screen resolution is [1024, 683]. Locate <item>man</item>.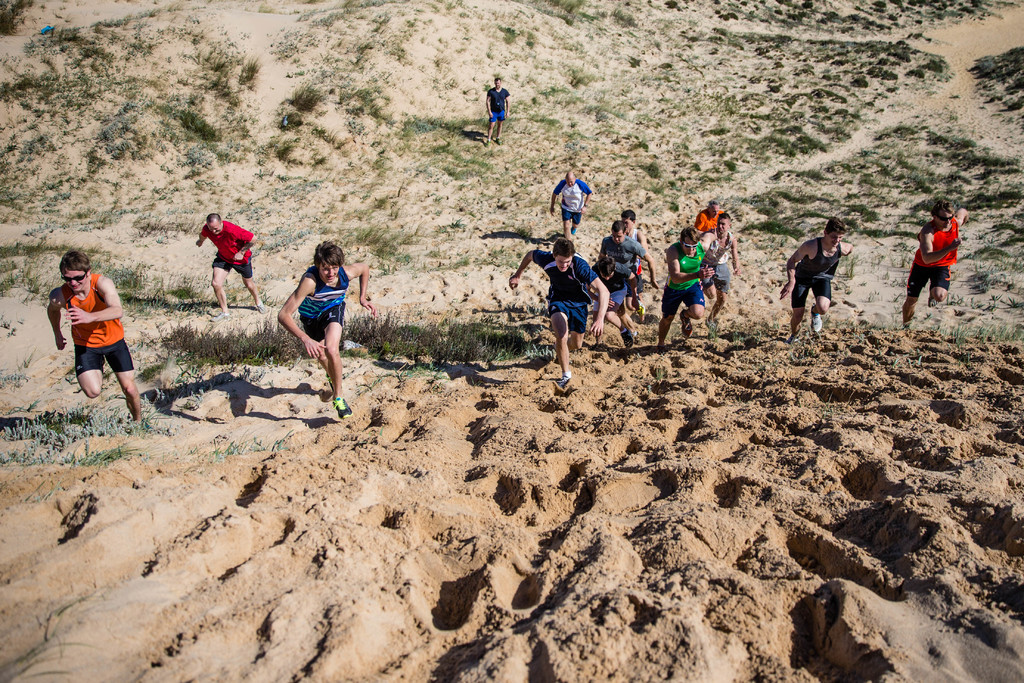
[left=592, top=249, right=642, bottom=350].
